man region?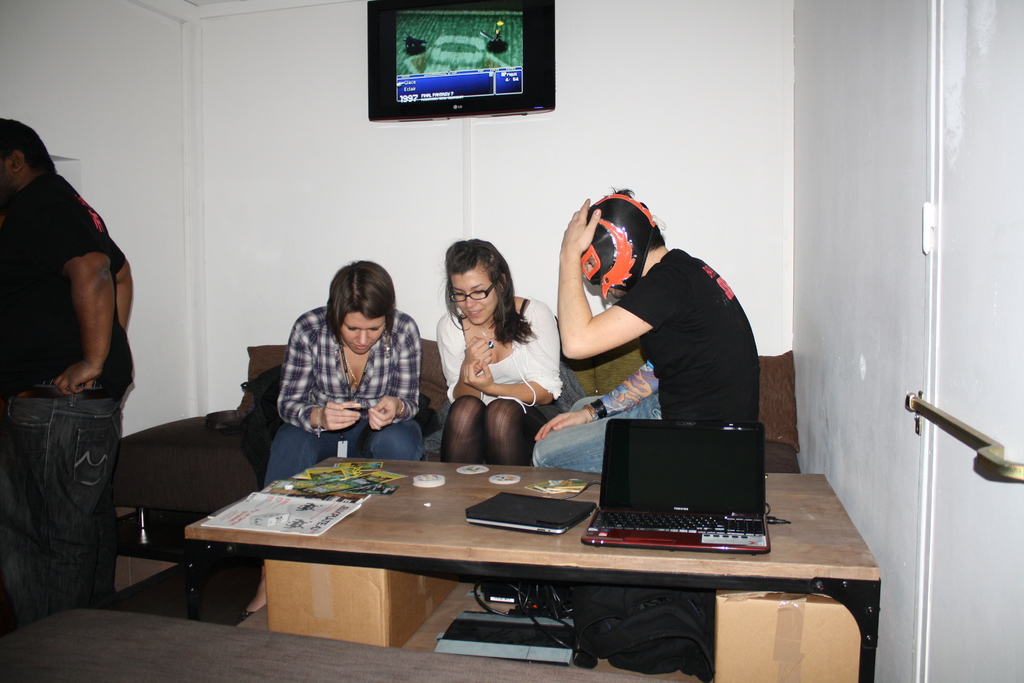
5:108:156:593
